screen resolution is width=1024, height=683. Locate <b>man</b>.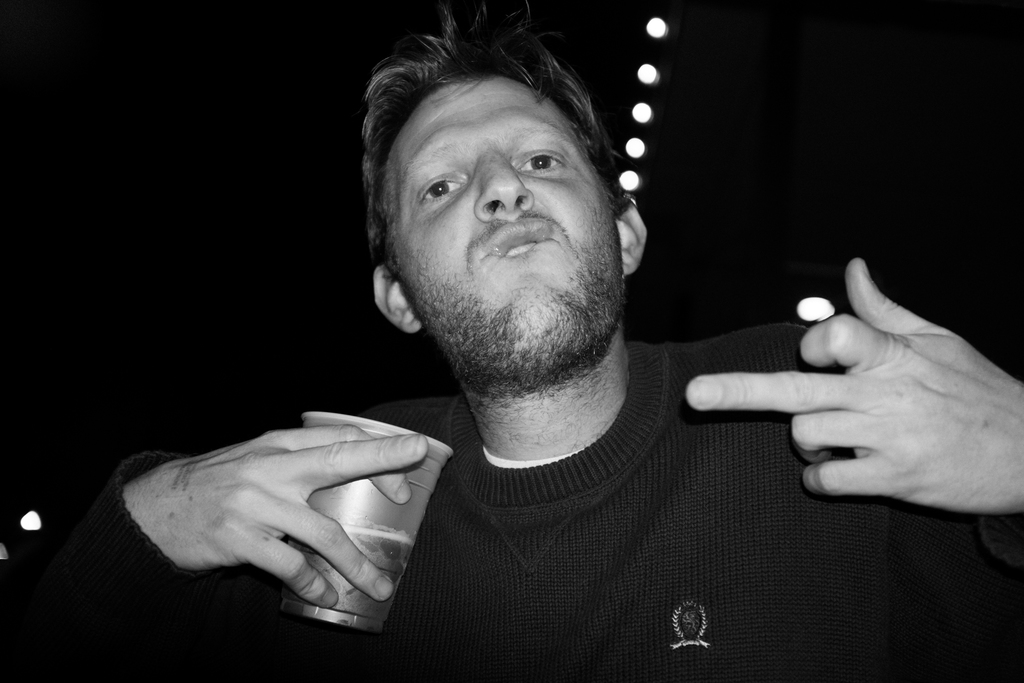
box=[0, 16, 1023, 682].
